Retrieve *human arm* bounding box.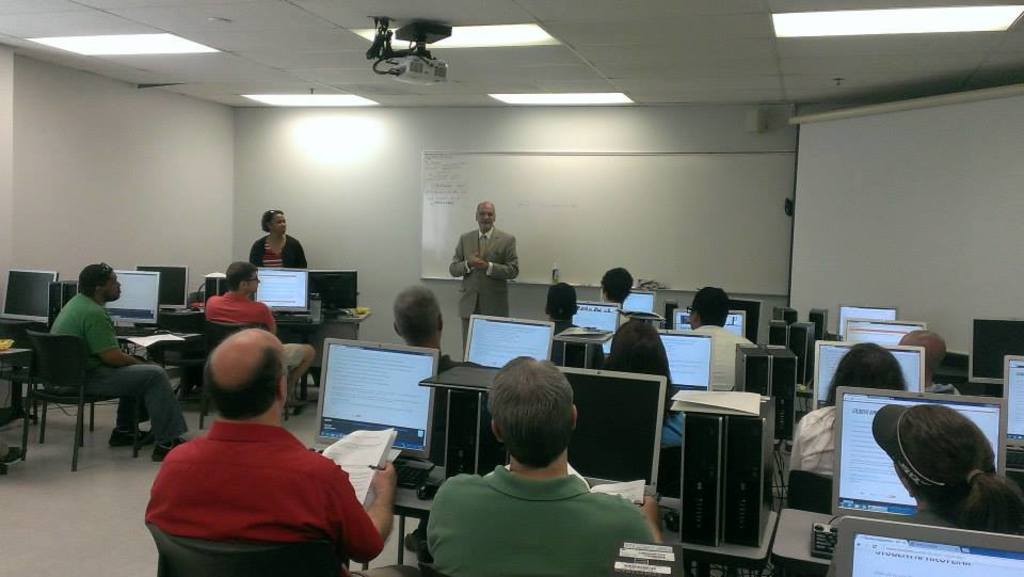
Bounding box: pyautogui.locateOnScreen(622, 494, 668, 576).
